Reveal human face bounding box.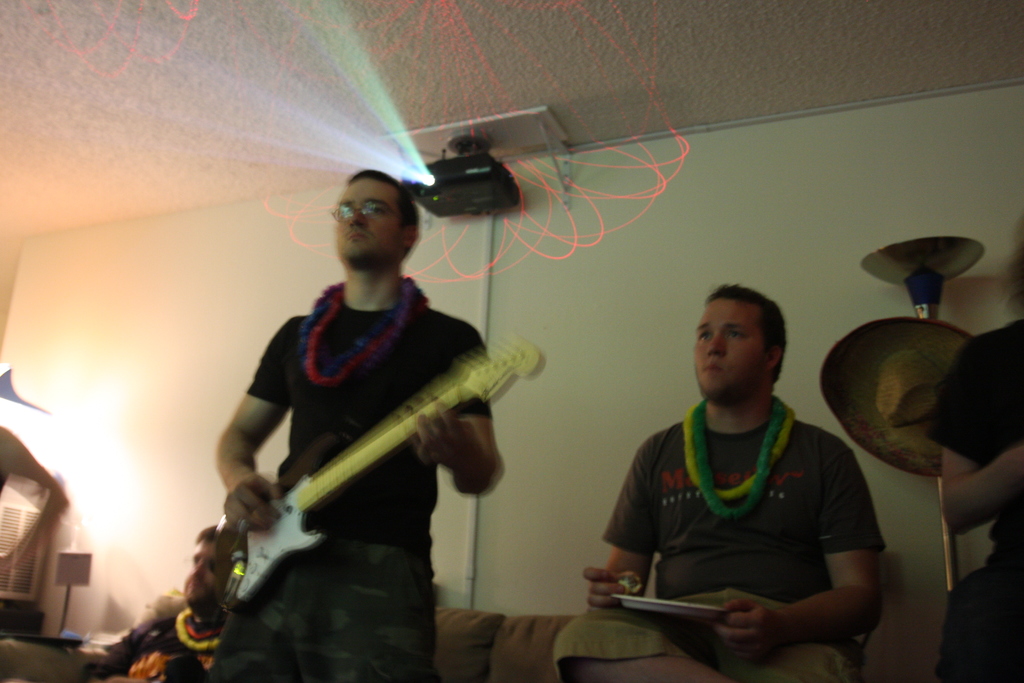
Revealed: [left=182, top=538, right=224, bottom=603].
